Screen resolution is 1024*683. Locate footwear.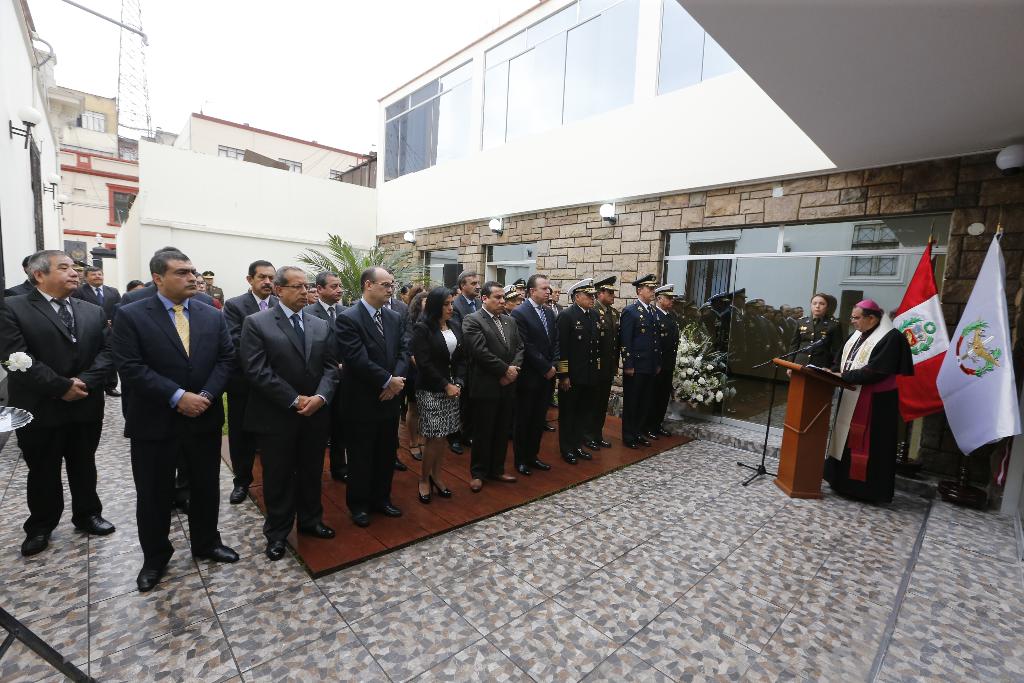
x1=659 y1=422 x2=669 y2=438.
